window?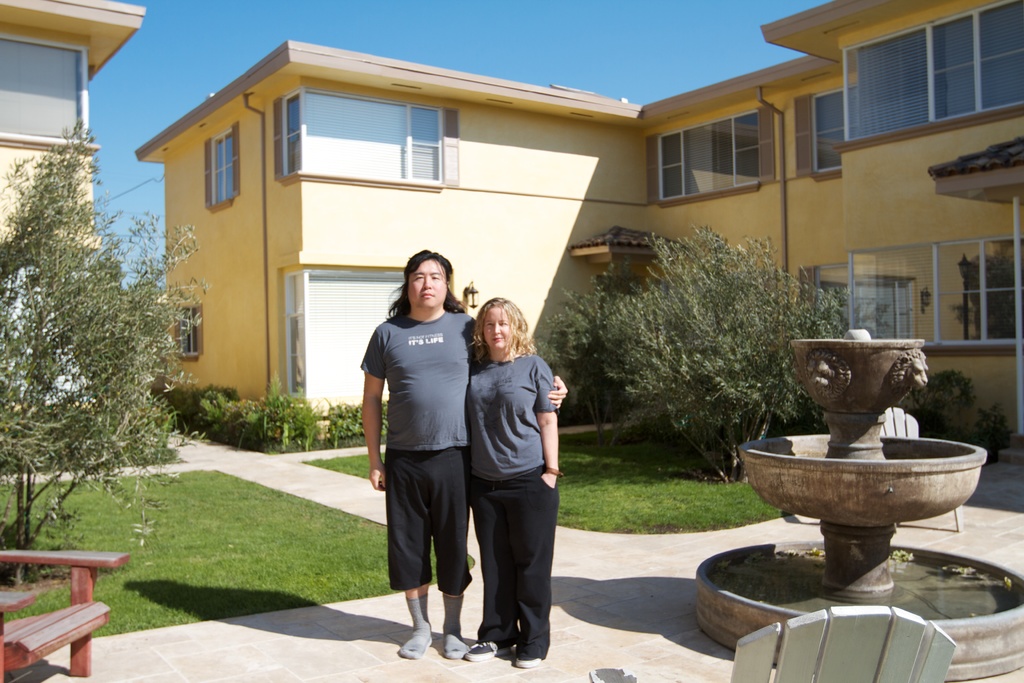
(836,0,1023,132)
